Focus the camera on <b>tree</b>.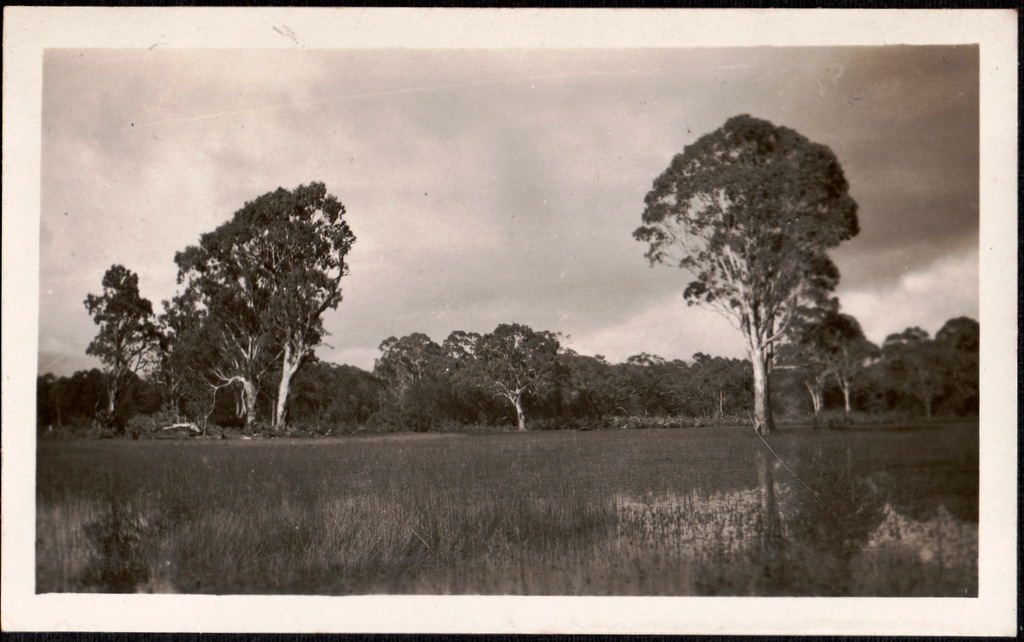
Focus region: left=175, top=174, right=361, bottom=431.
